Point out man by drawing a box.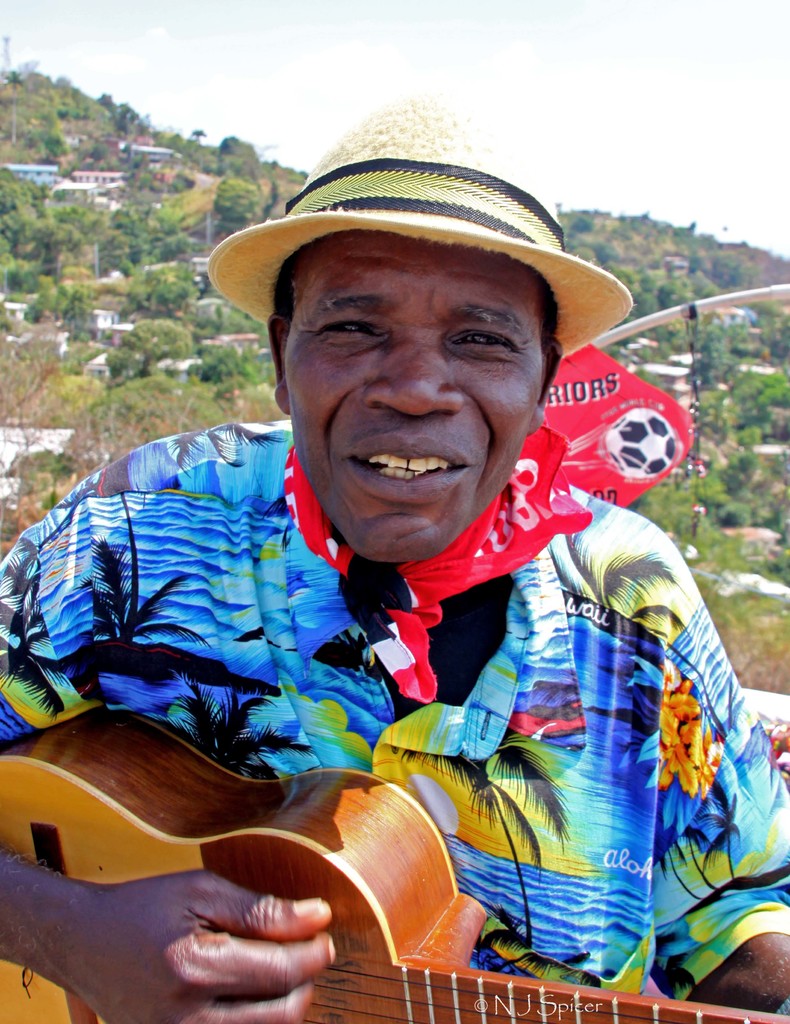
detection(2, 151, 762, 992).
